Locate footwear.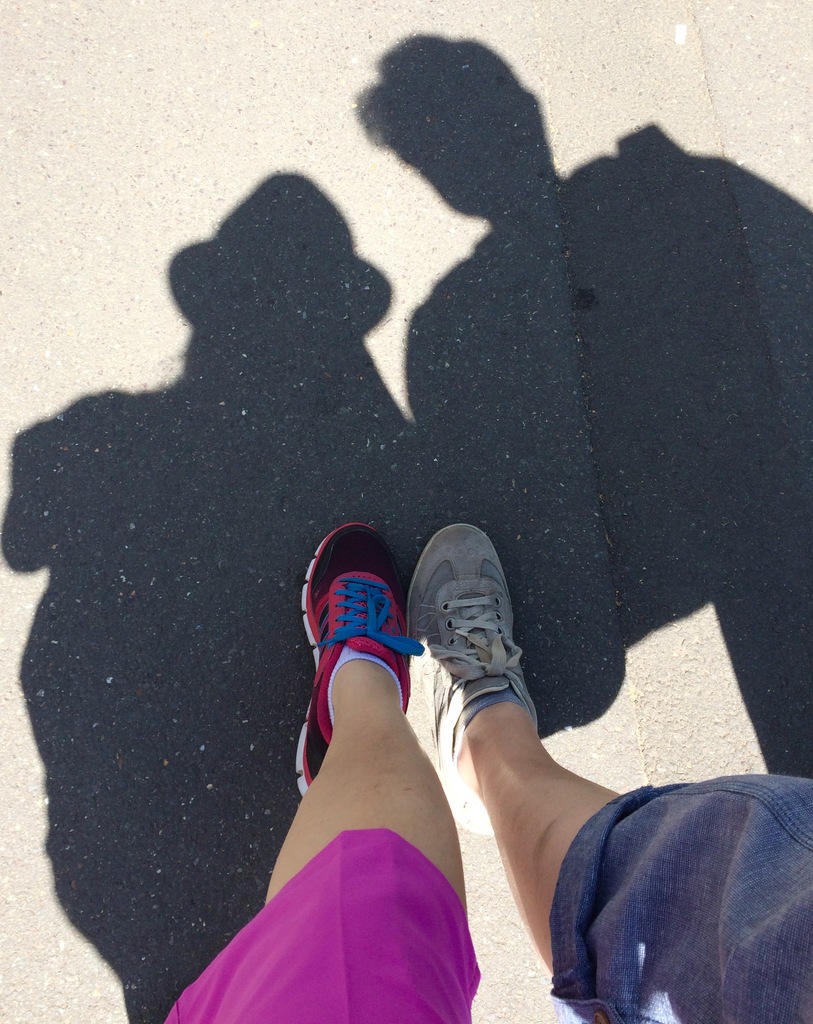
Bounding box: BBox(283, 516, 434, 800).
